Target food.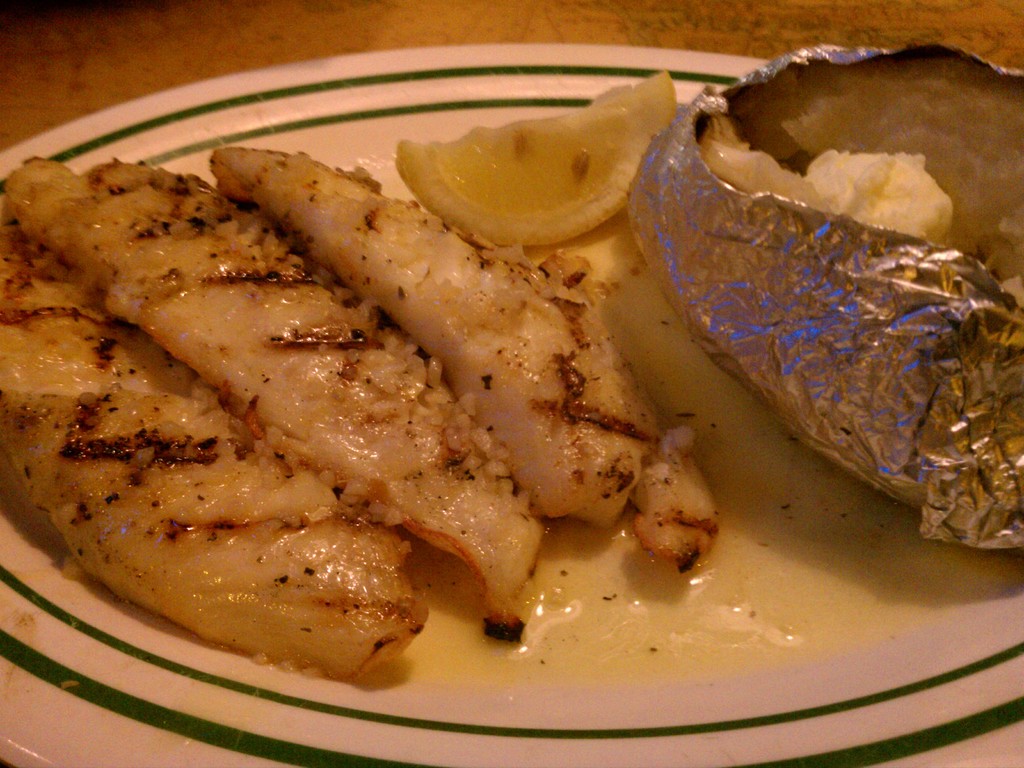
Target region: region(0, 61, 1023, 728).
